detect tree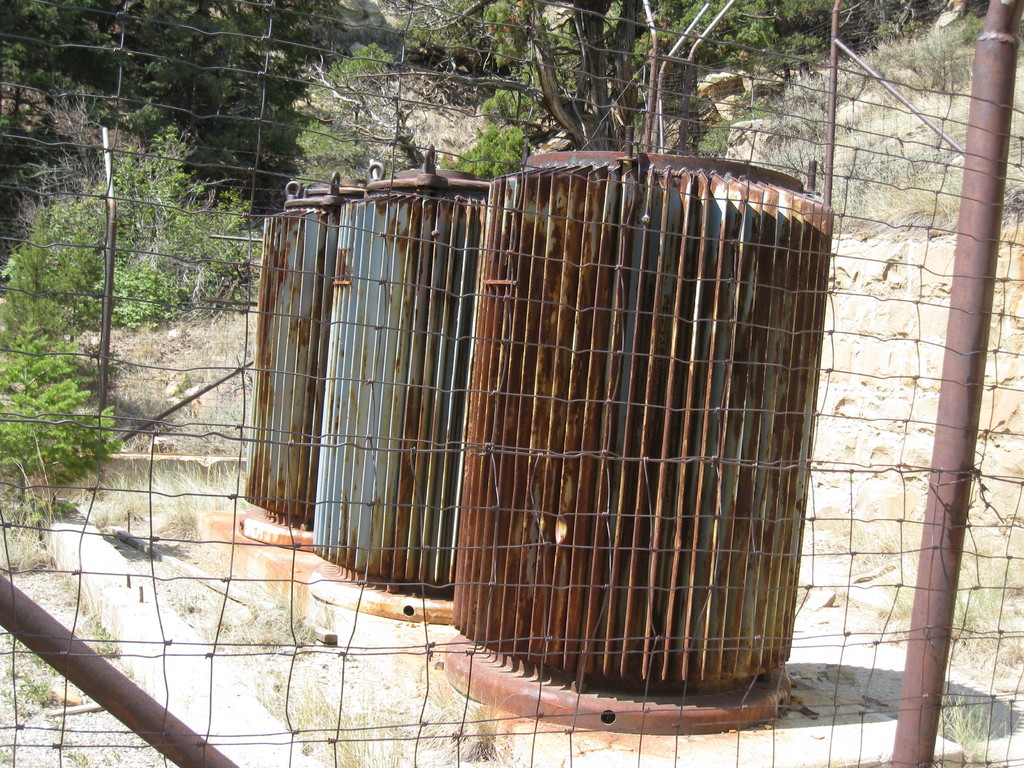
l=49, t=125, r=290, b=321
